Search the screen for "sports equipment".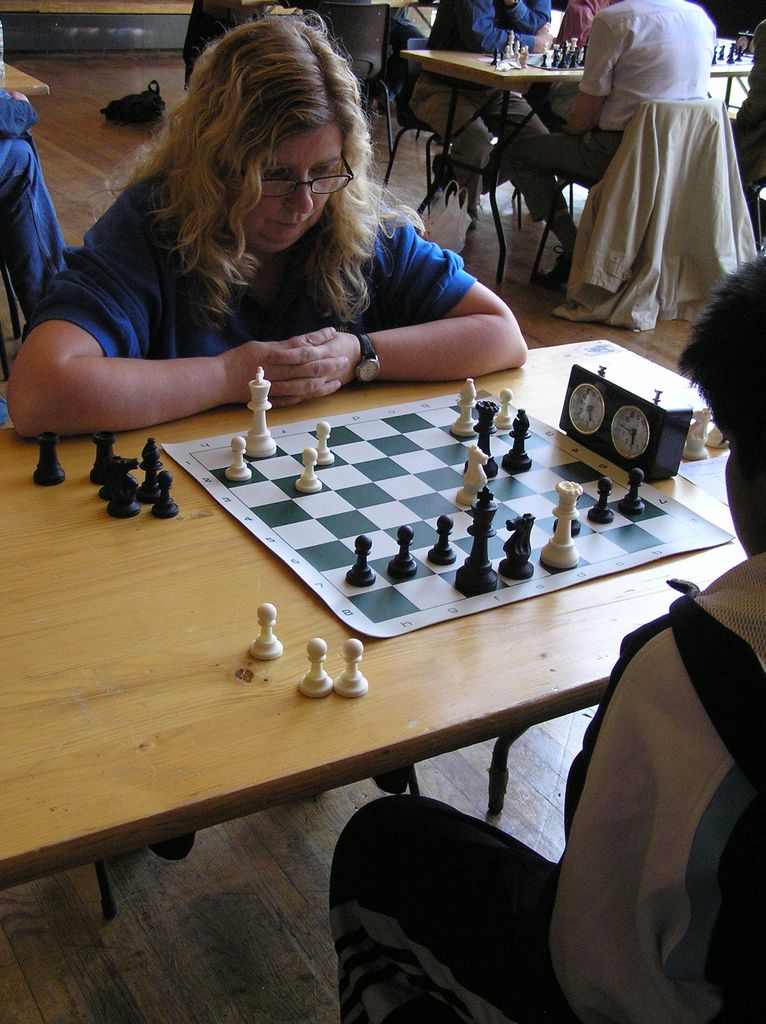
Found at detection(713, 428, 730, 451).
